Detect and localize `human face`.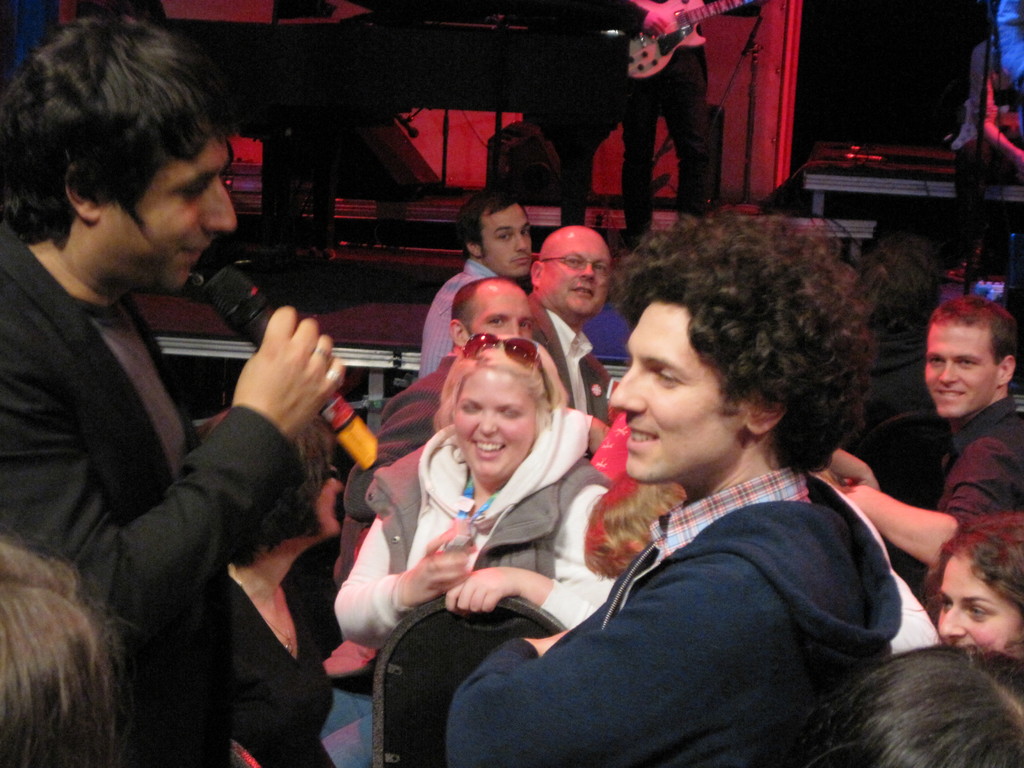
Localized at [x1=103, y1=132, x2=237, y2=299].
